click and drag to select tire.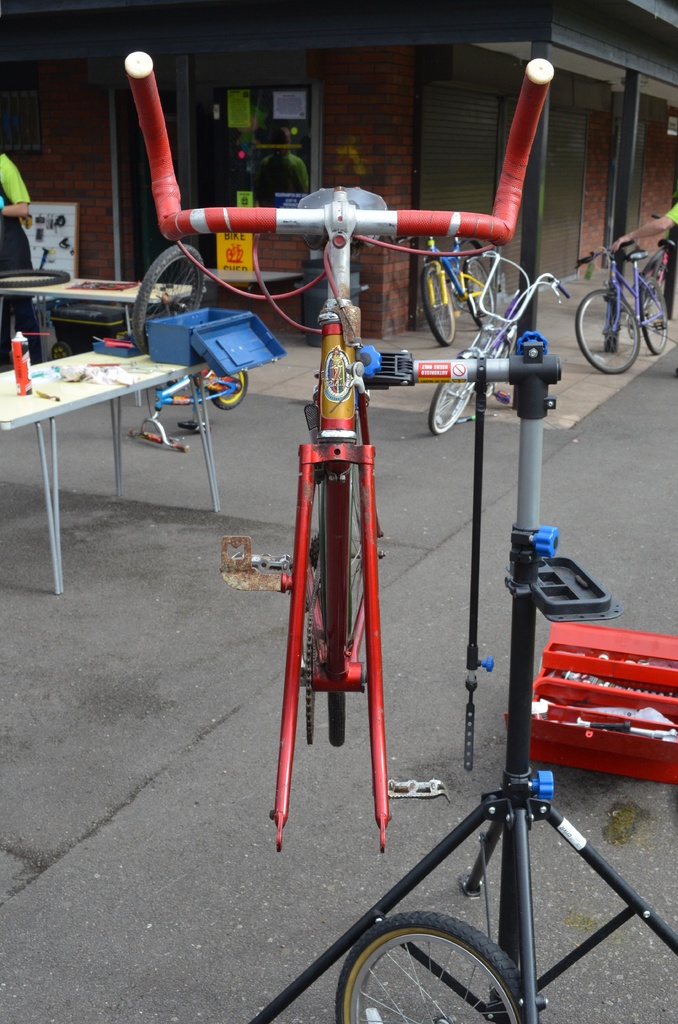
Selection: [x1=331, y1=902, x2=525, y2=1023].
